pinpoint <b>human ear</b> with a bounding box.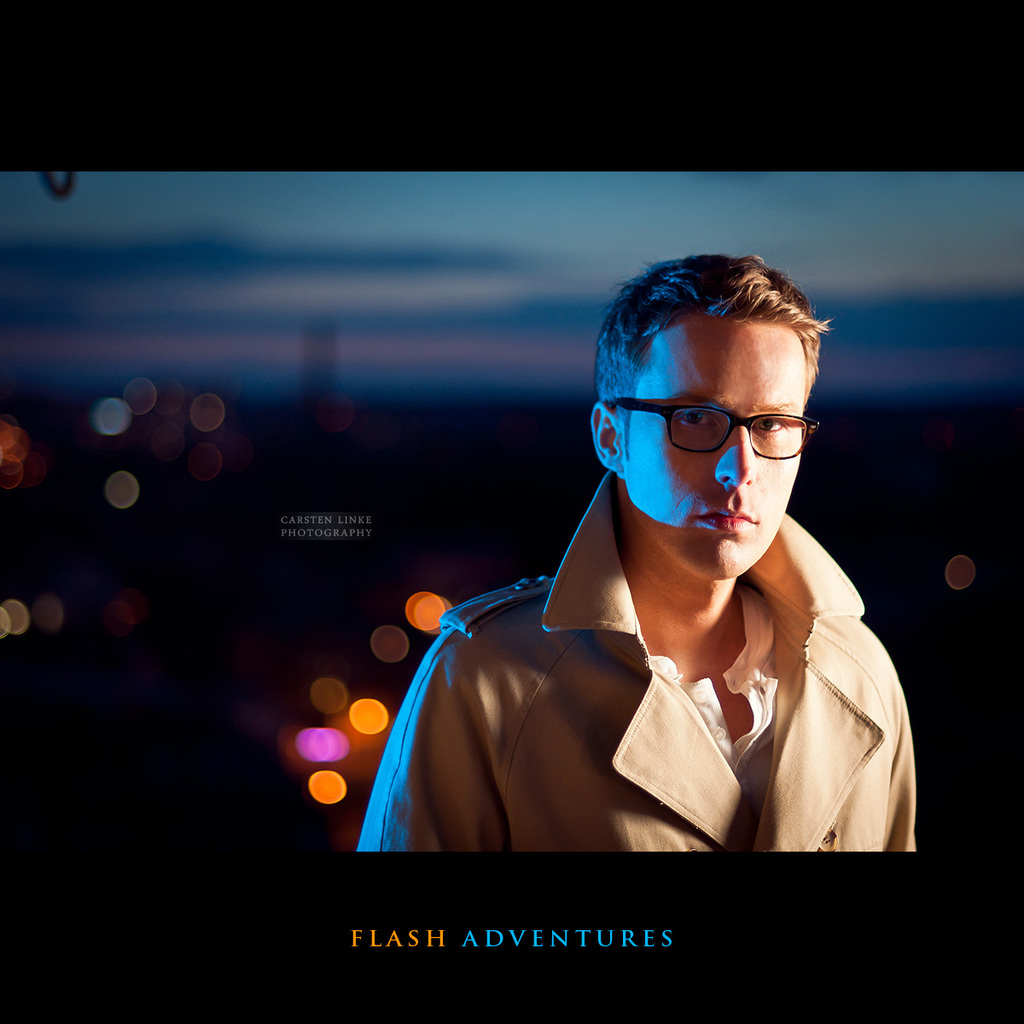
locate(595, 407, 621, 473).
